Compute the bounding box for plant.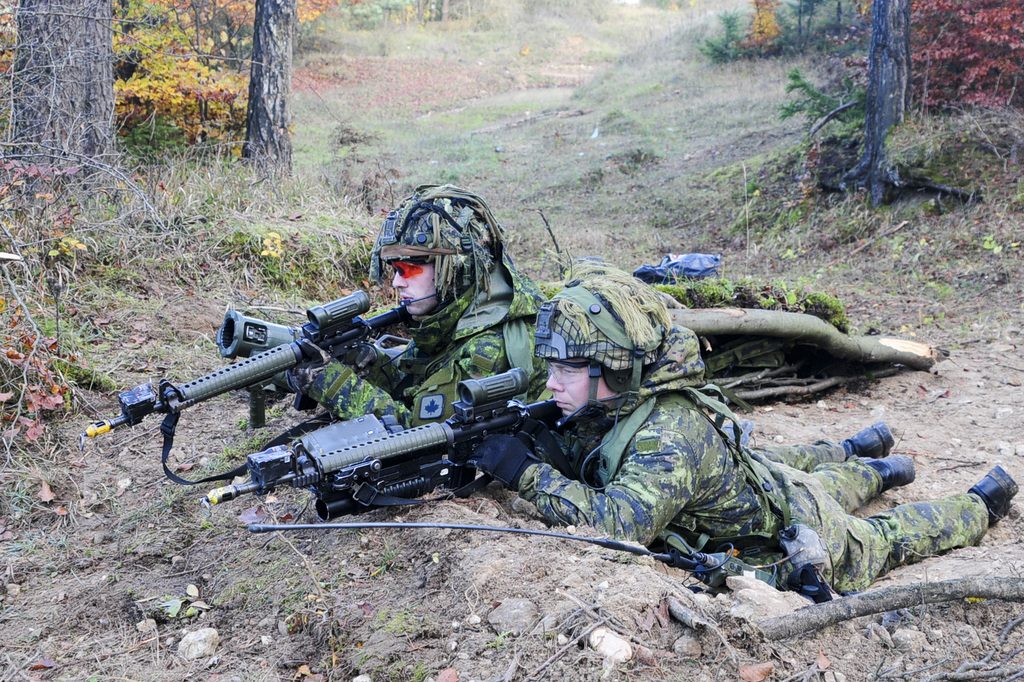
<bbox>21, 559, 62, 576</bbox>.
